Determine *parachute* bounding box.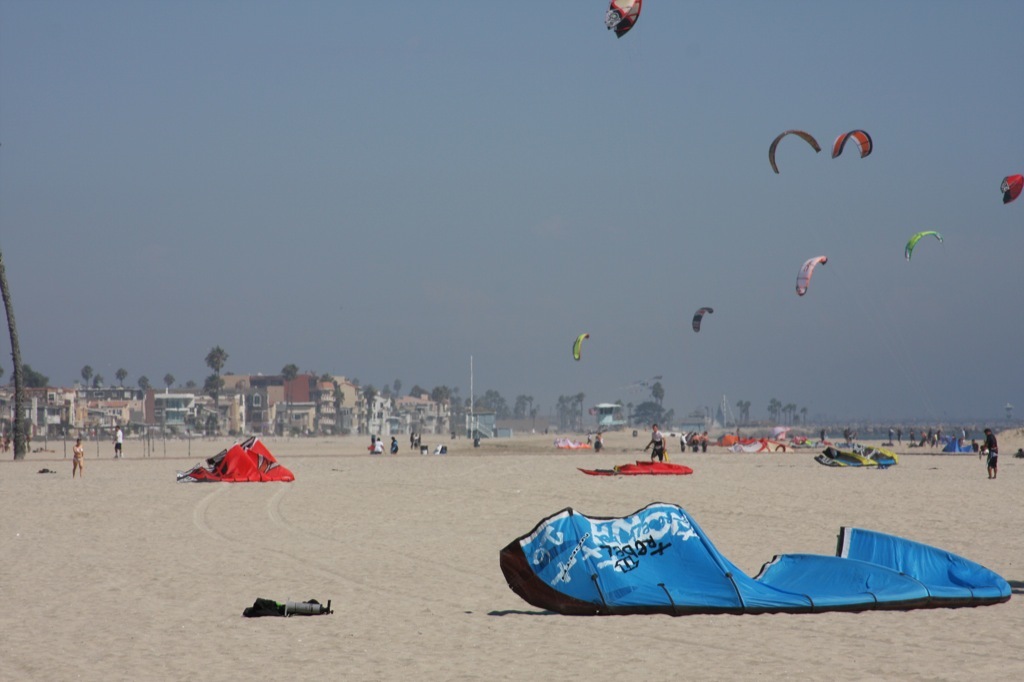
Determined: x1=572 y1=332 x2=588 y2=360.
